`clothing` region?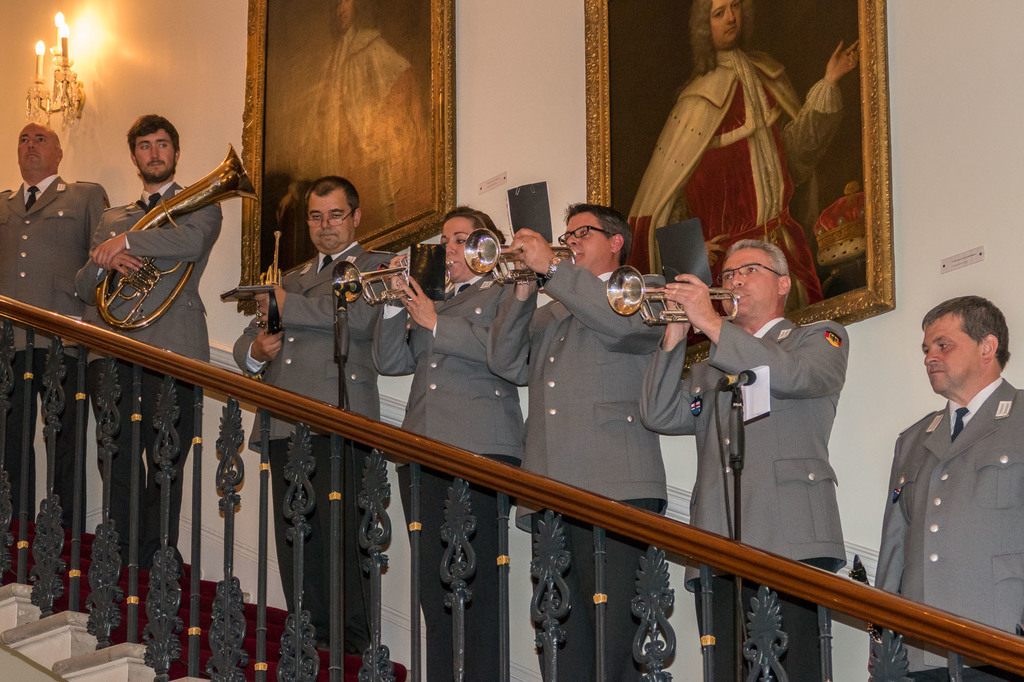
231:236:397:648
